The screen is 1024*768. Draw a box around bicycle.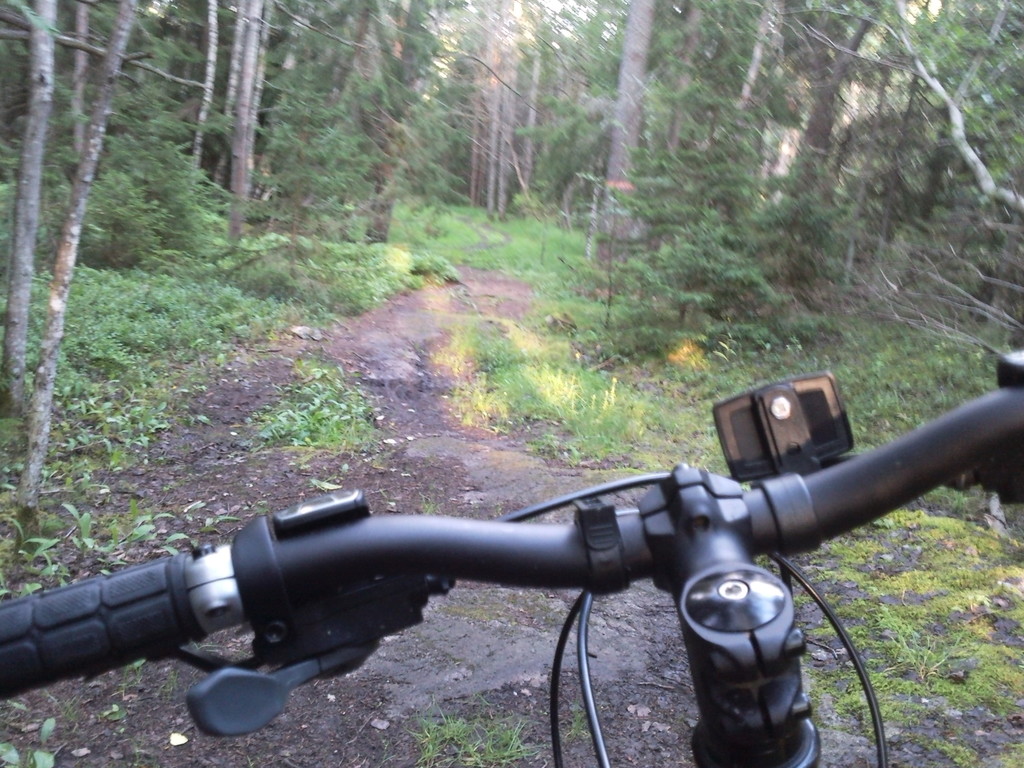
rect(274, 333, 990, 732).
